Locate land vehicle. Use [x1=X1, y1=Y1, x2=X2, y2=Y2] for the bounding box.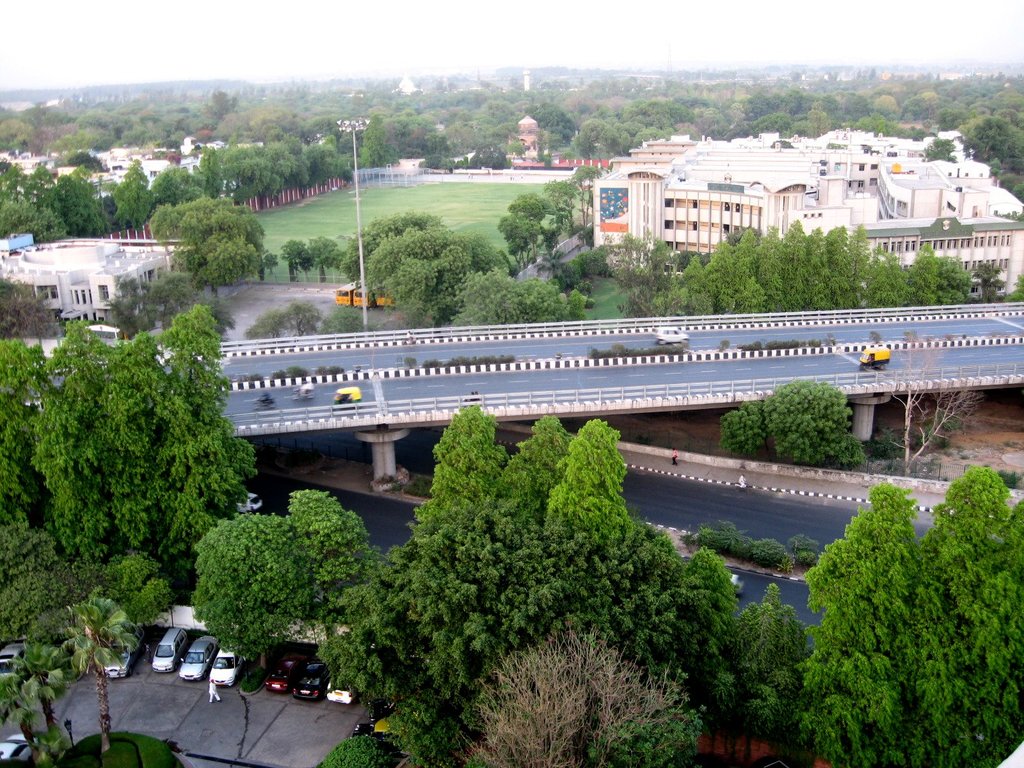
[x1=0, y1=639, x2=28, y2=676].
